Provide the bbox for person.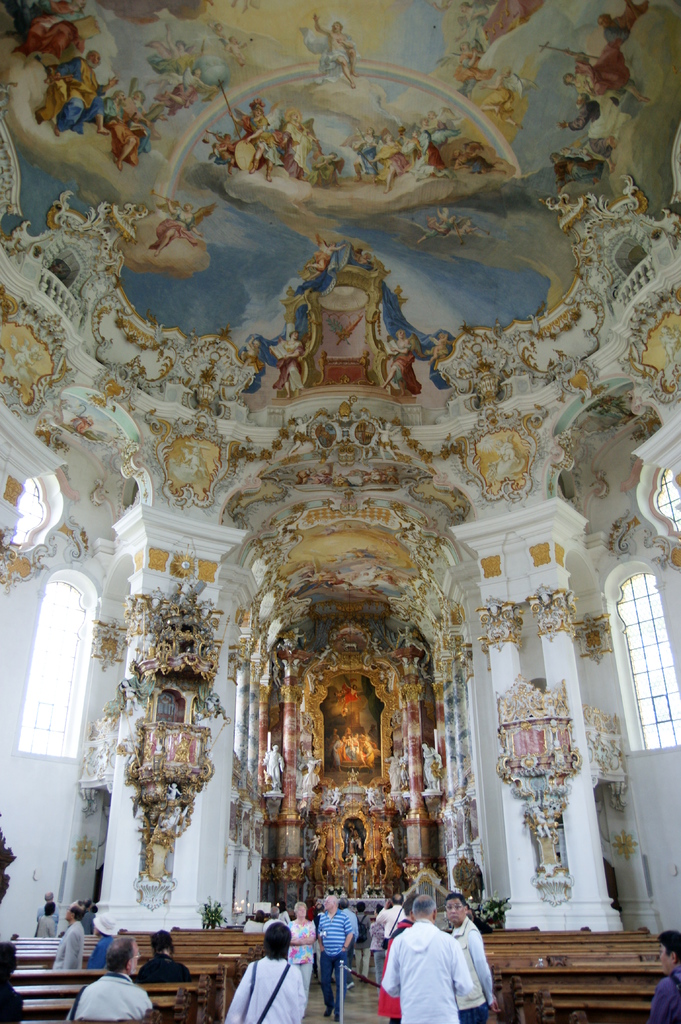
[x1=138, y1=932, x2=191, y2=980].
